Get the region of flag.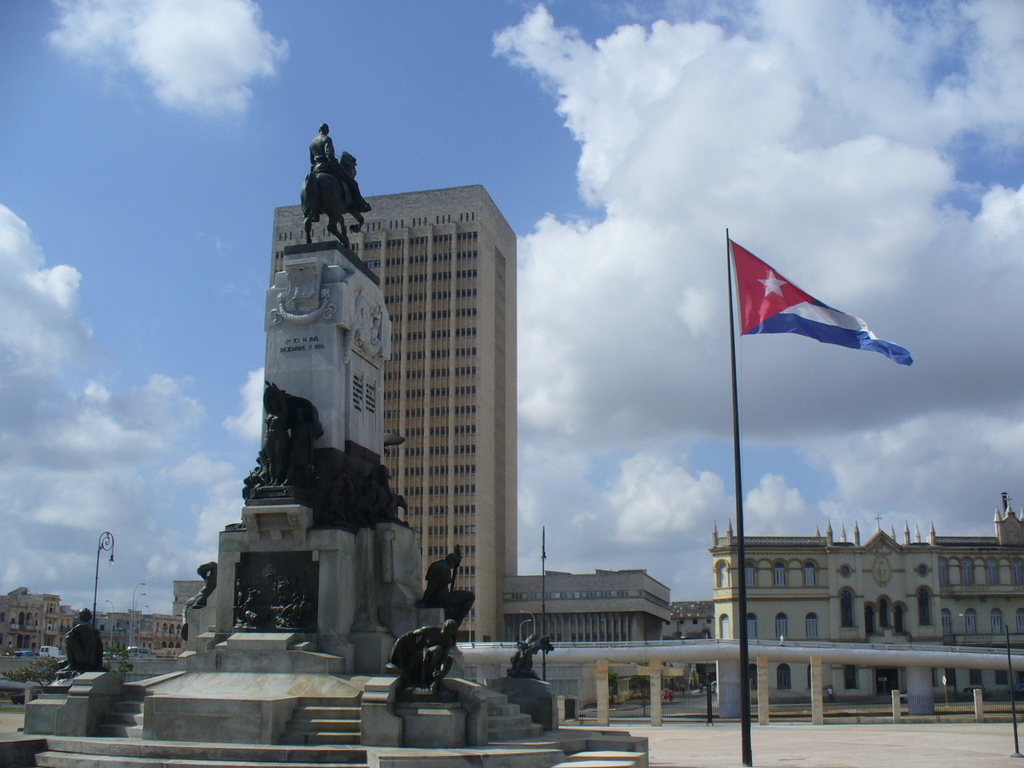
bbox(721, 234, 914, 378).
